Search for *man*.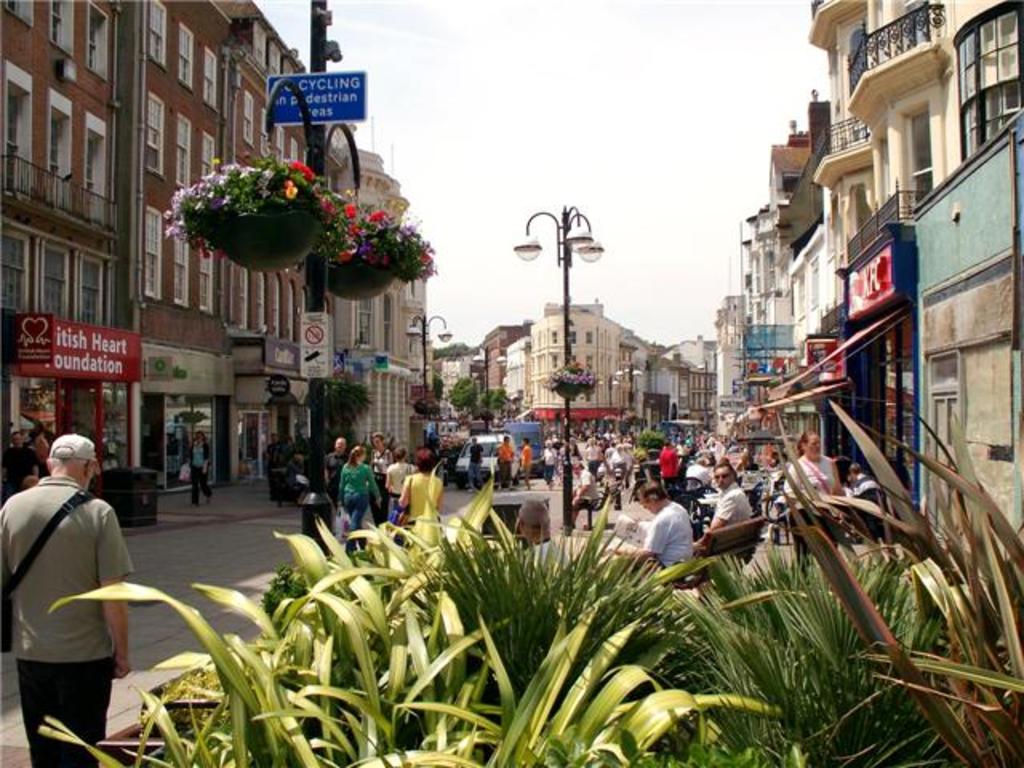
Found at 325, 437, 352, 509.
